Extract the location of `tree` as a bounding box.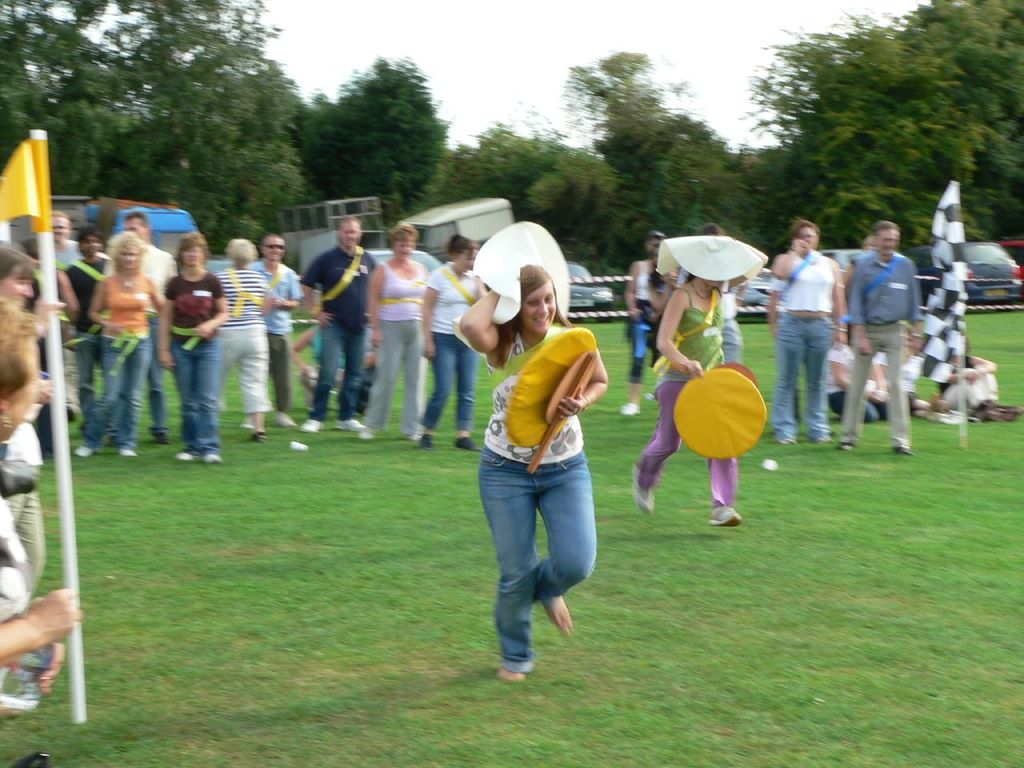
x1=0, y1=0, x2=301, y2=250.
